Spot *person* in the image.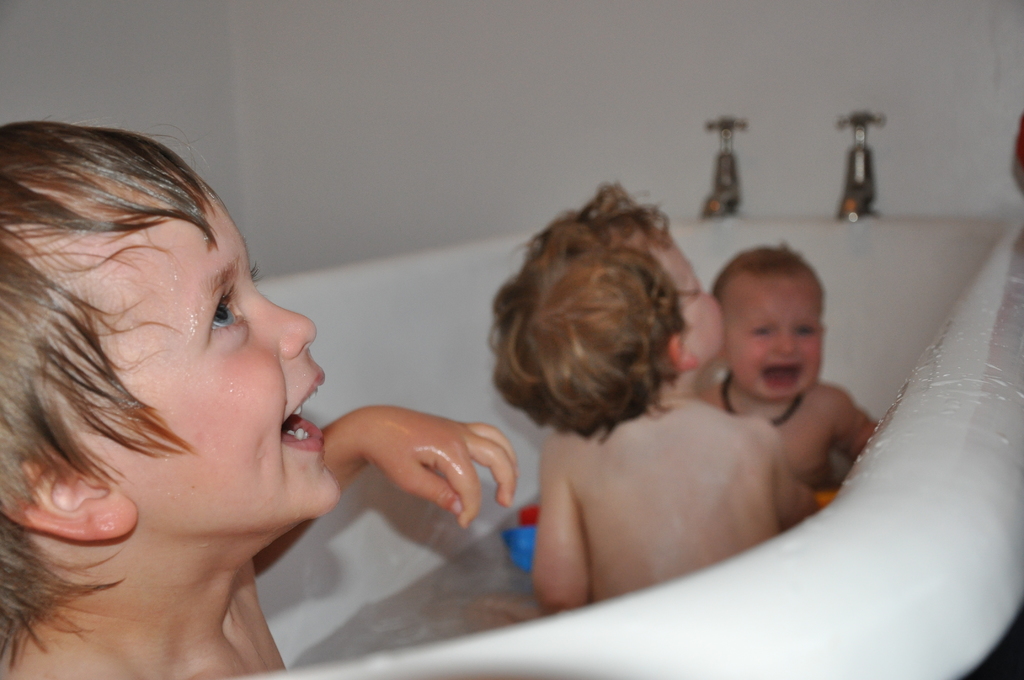
*person* found at 486/180/817/613.
